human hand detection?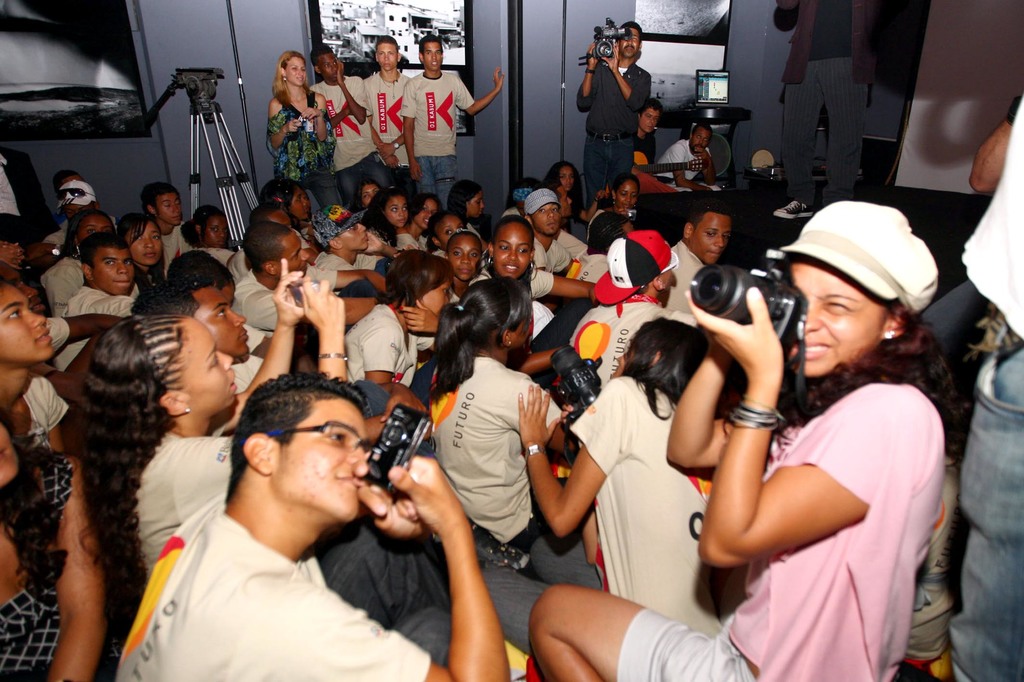
(364, 229, 383, 257)
